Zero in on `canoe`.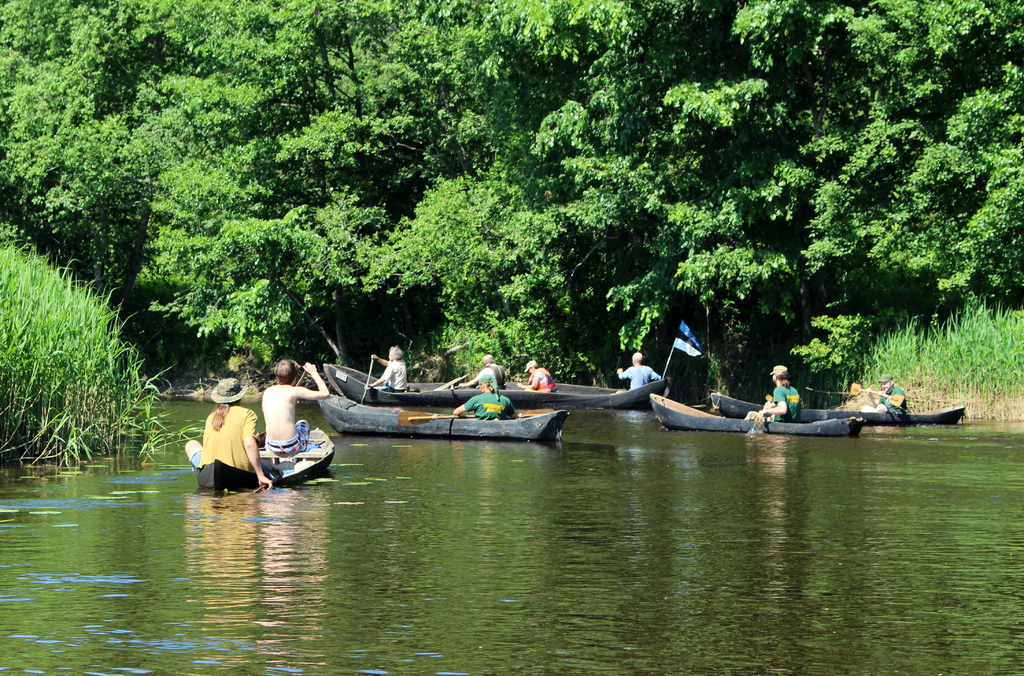
Zeroed in: select_region(319, 394, 571, 435).
